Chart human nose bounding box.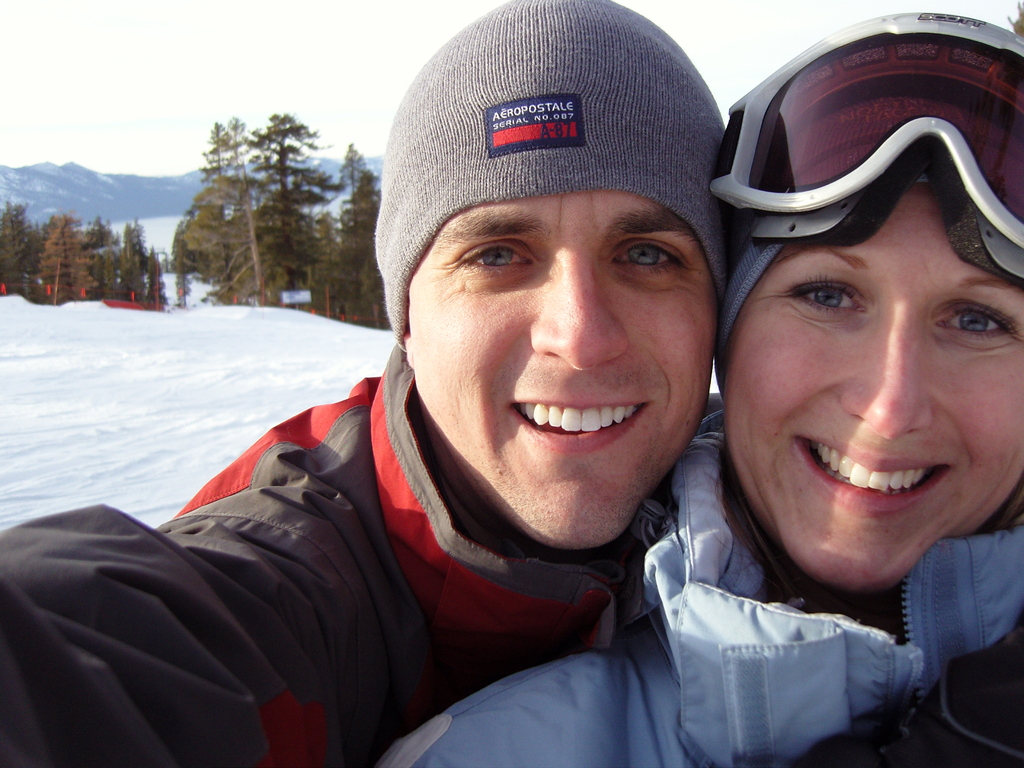
Charted: [x1=843, y1=321, x2=938, y2=436].
